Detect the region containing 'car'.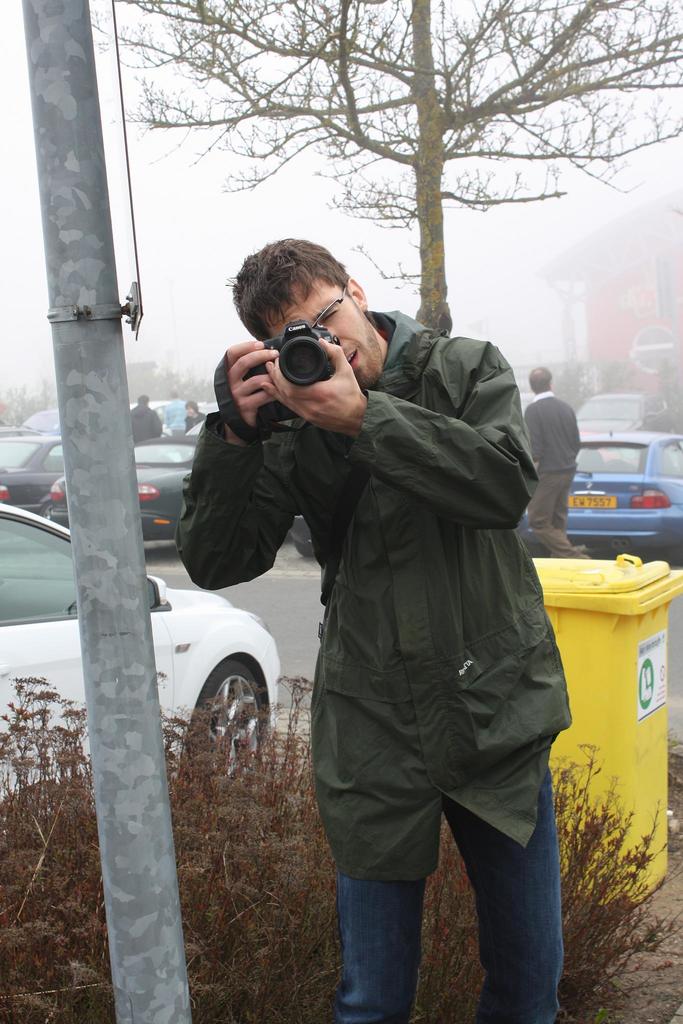
box=[0, 433, 64, 513].
